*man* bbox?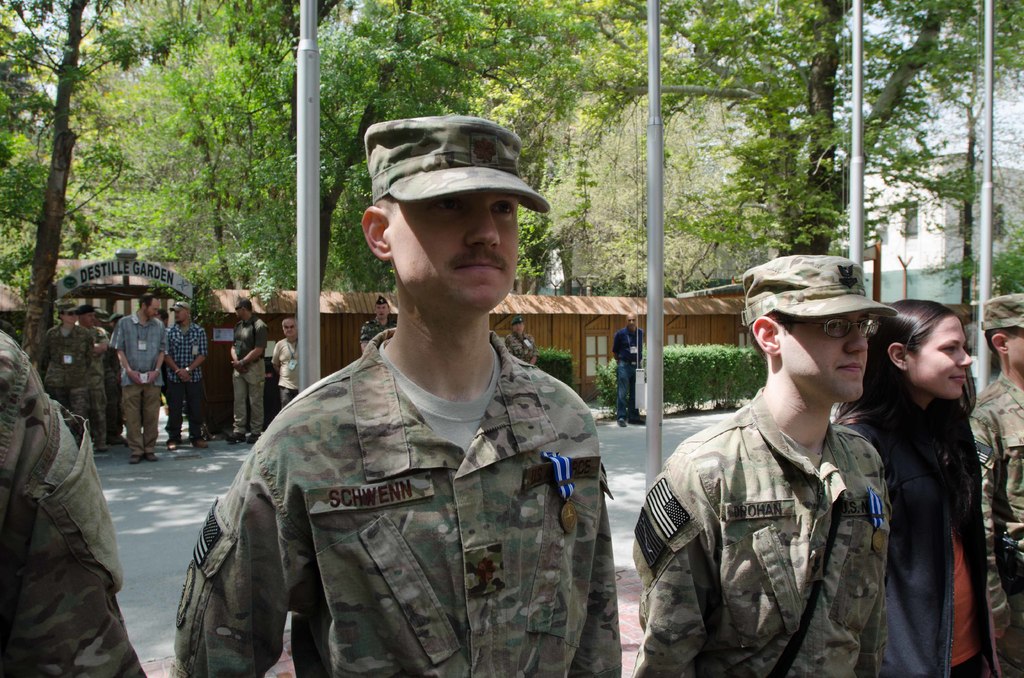
bbox=(504, 313, 536, 362)
